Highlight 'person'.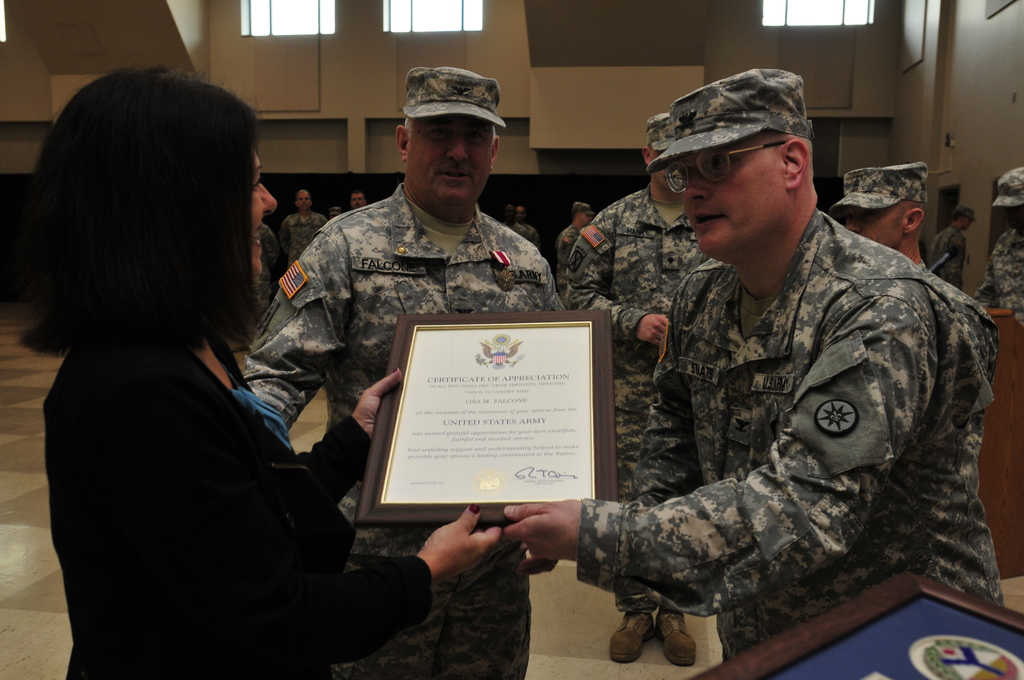
Highlighted region: [932,200,973,293].
